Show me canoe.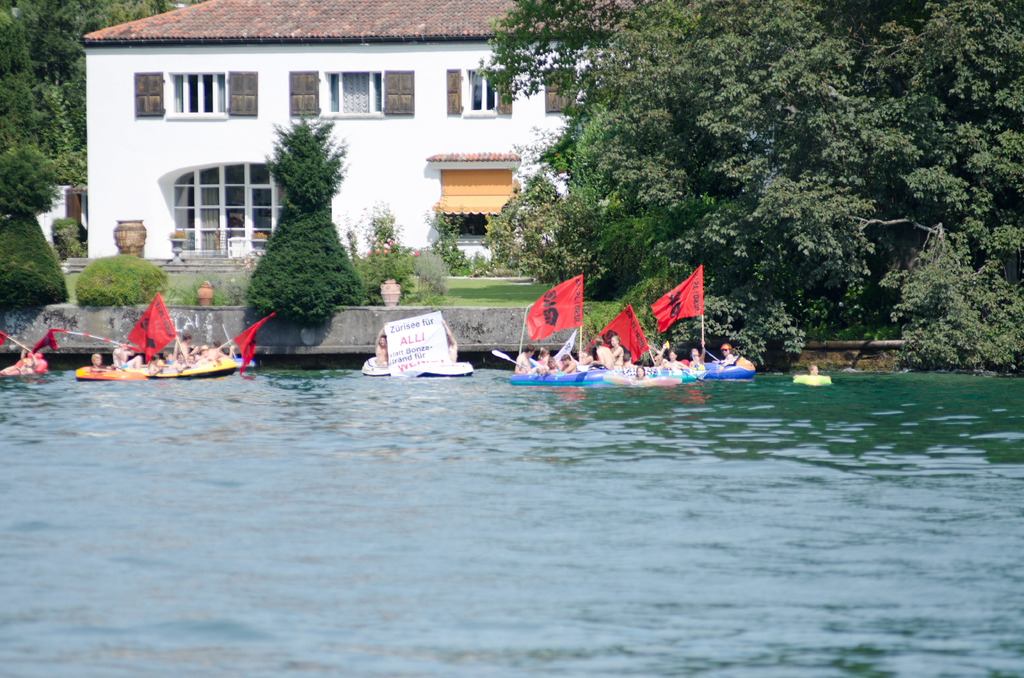
canoe is here: [518,369,625,393].
